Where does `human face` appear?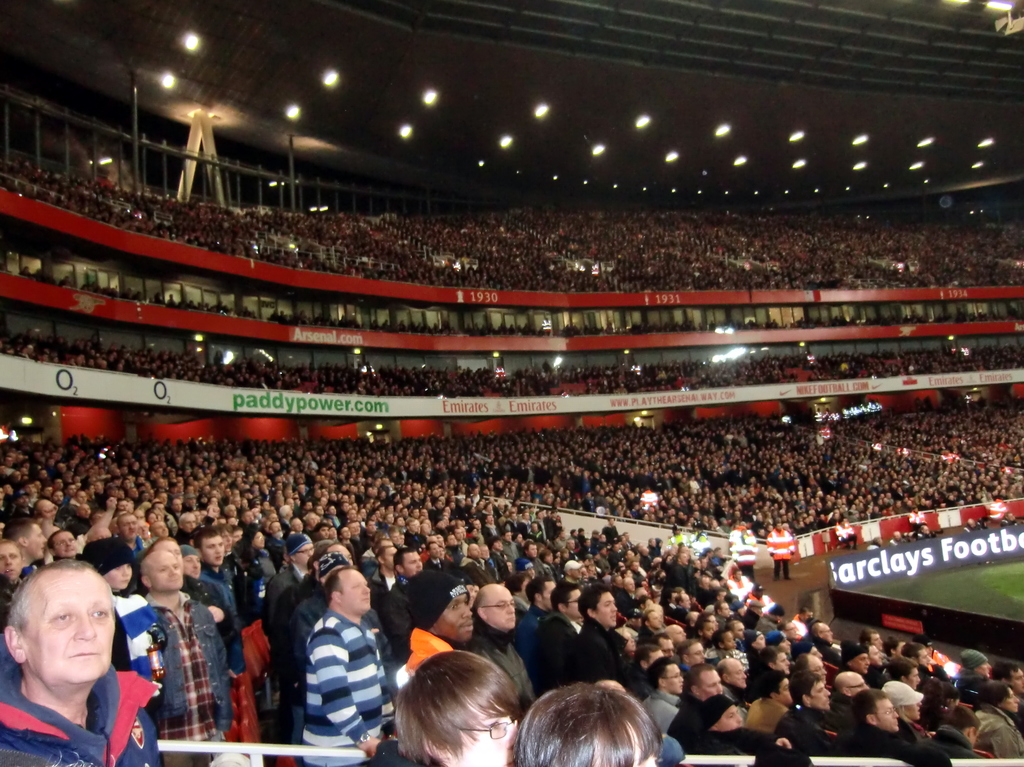
Appears at 877:694:899:729.
